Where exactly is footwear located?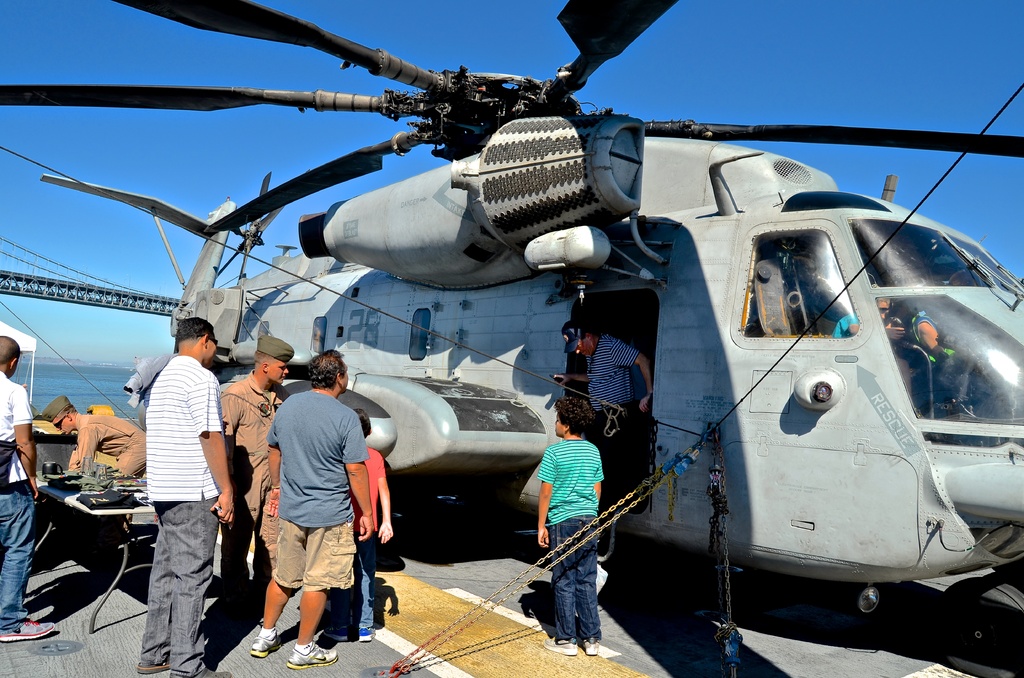
Its bounding box is Rect(286, 640, 340, 668).
